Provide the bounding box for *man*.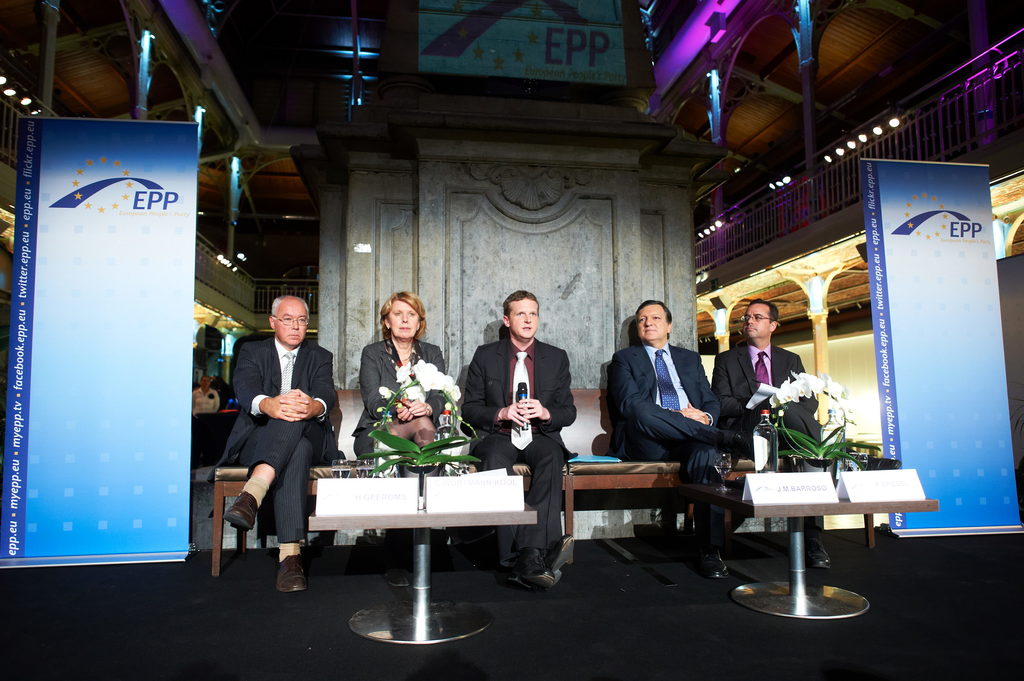
(219, 293, 339, 582).
